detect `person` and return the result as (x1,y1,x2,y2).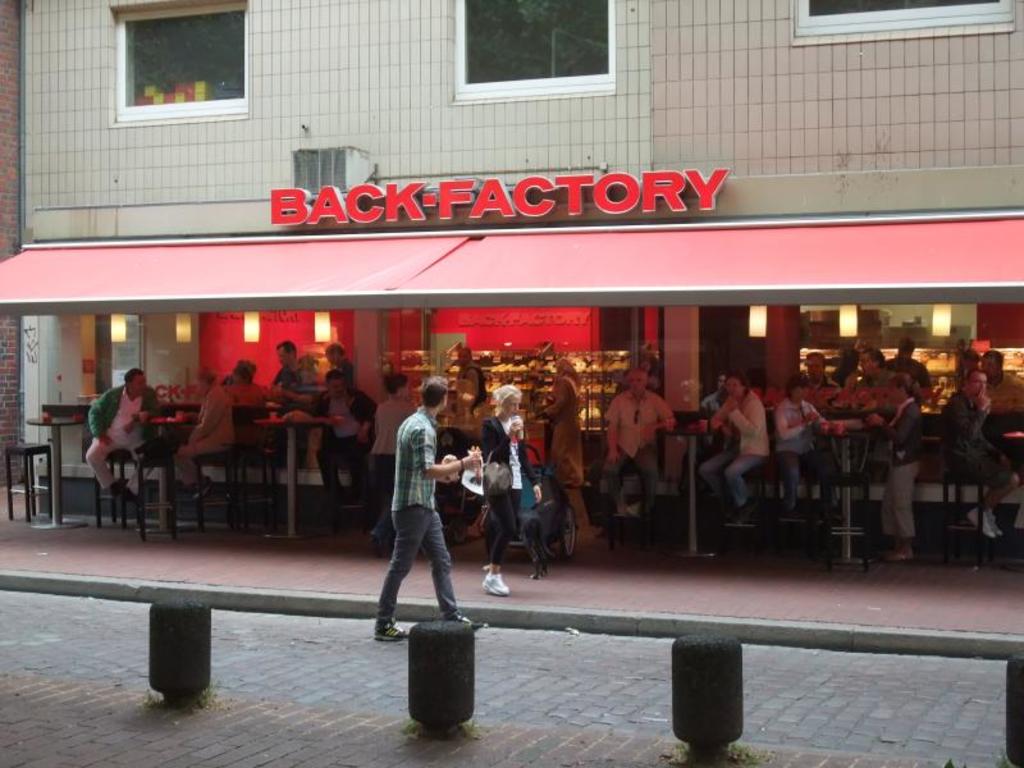
(369,367,417,556).
